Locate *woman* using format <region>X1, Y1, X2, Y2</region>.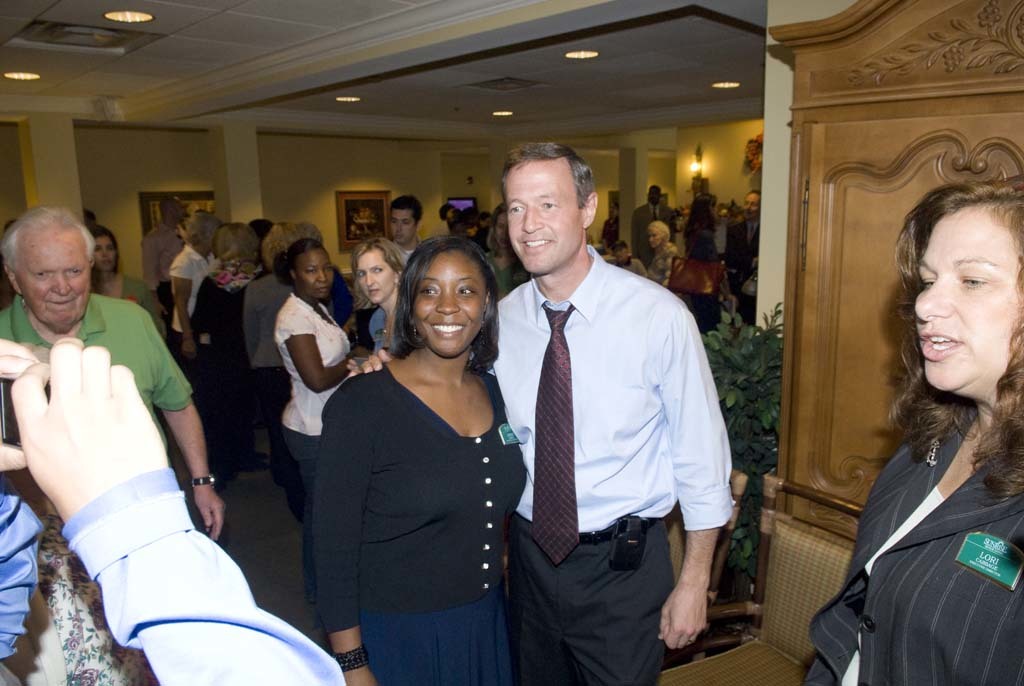
<region>651, 219, 686, 283</region>.
